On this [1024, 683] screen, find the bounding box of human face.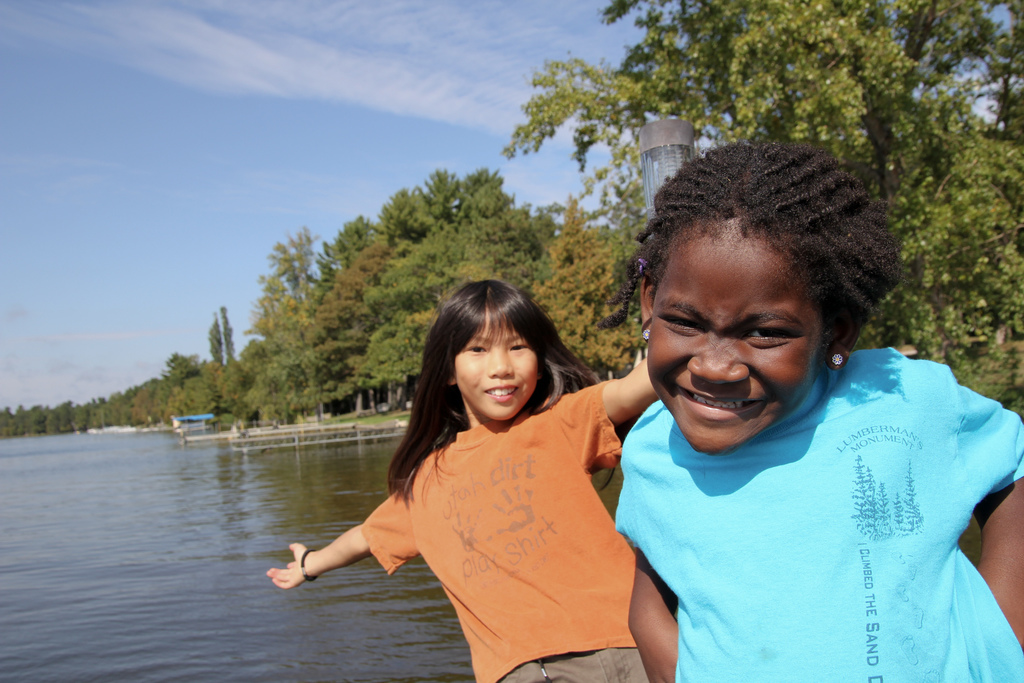
Bounding box: region(451, 311, 538, 423).
